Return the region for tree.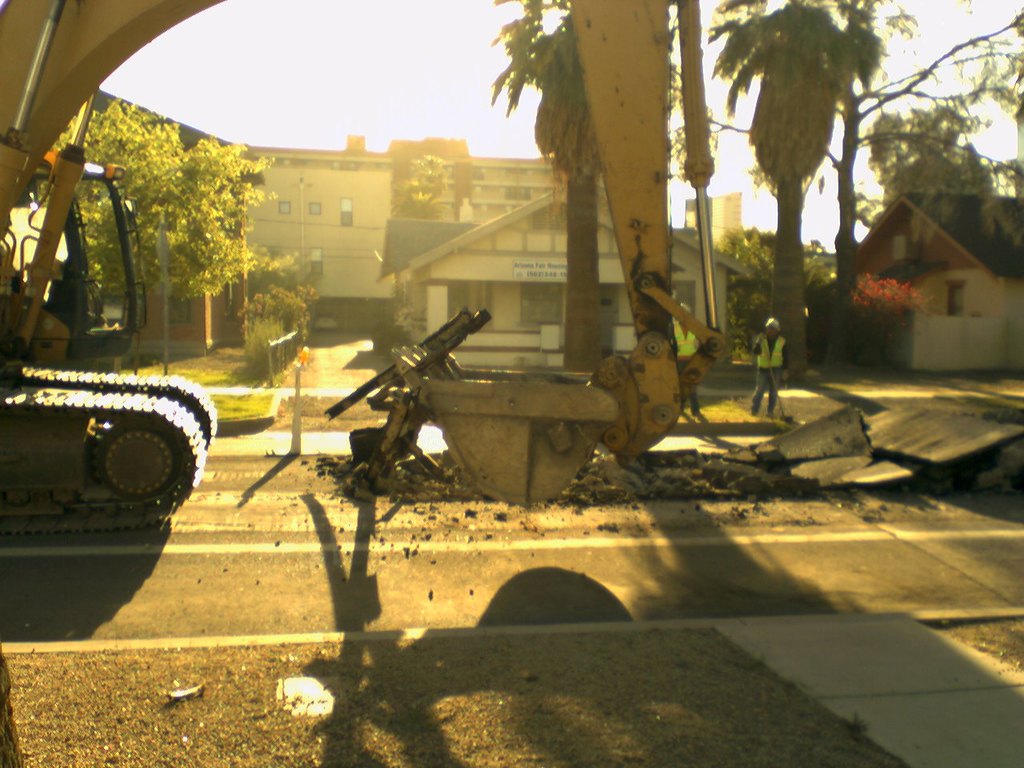
238 242 302 298.
